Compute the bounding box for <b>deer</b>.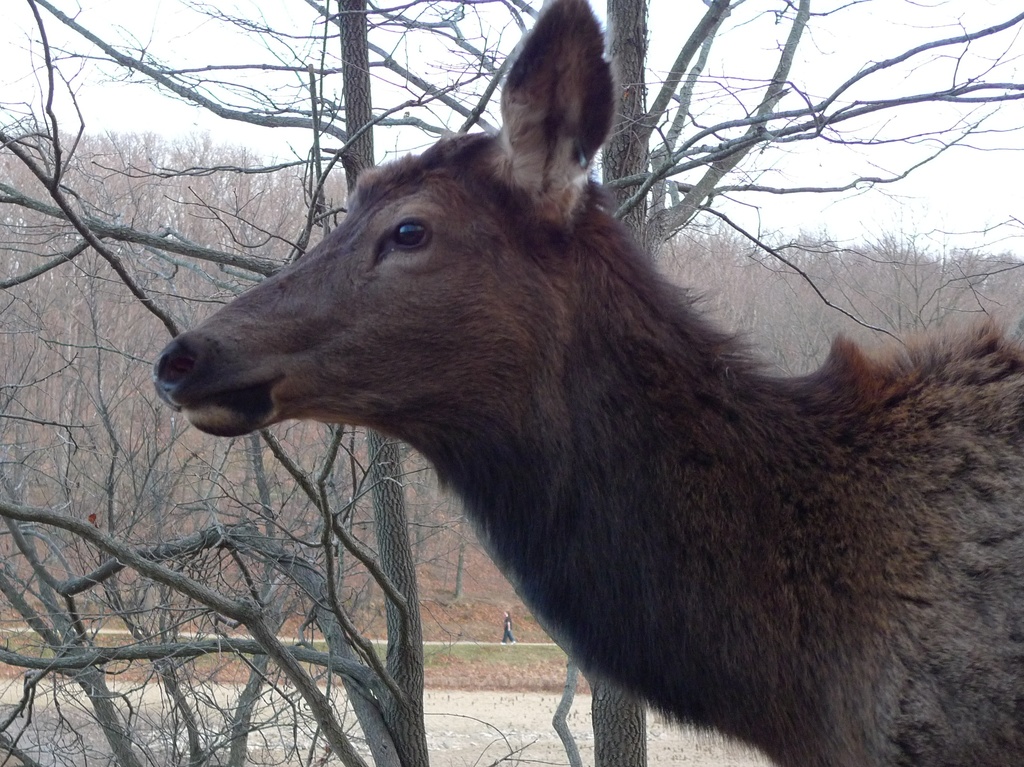
(158, 0, 1020, 766).
